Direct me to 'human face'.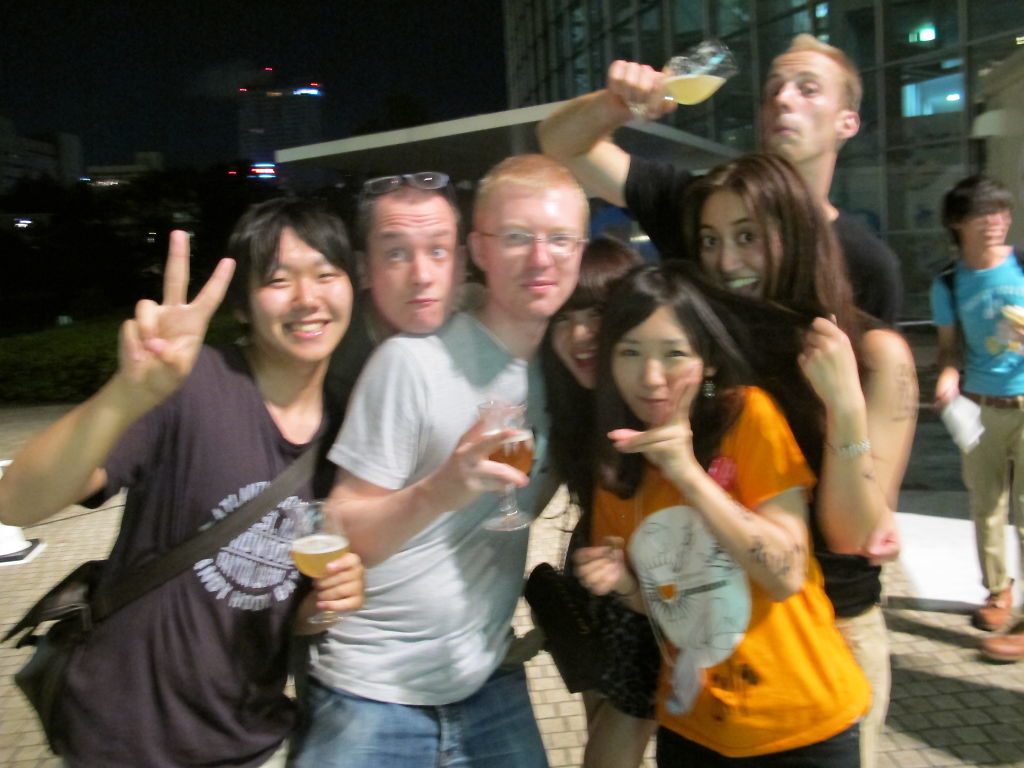
Direction: 471, 175, 592, 309.
